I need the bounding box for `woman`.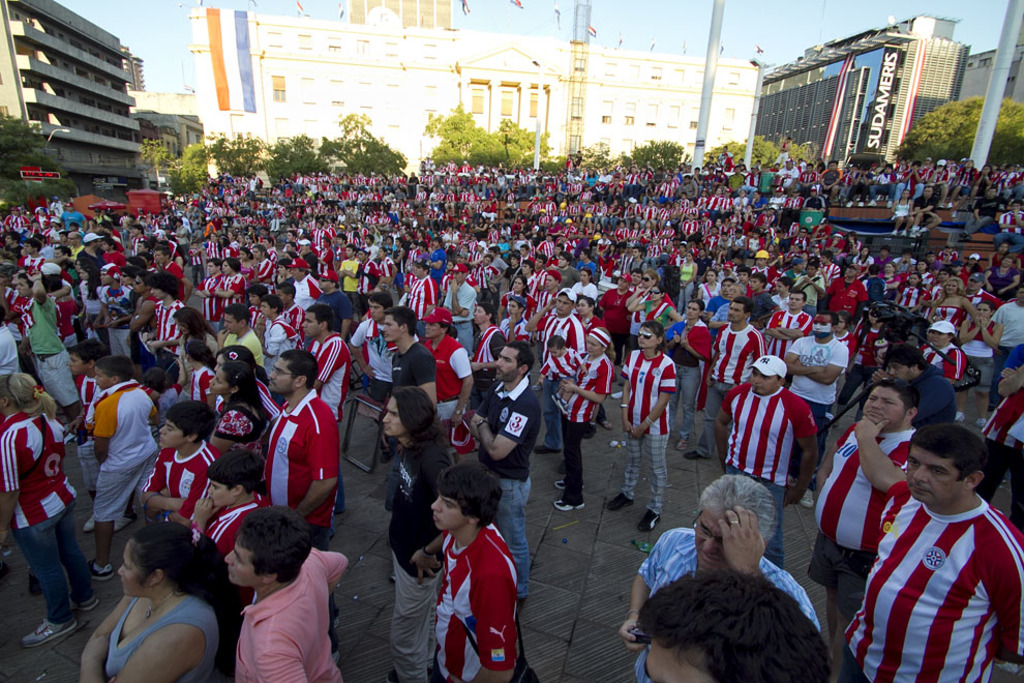
Here it is: box=[665, 298, 714, 453].
